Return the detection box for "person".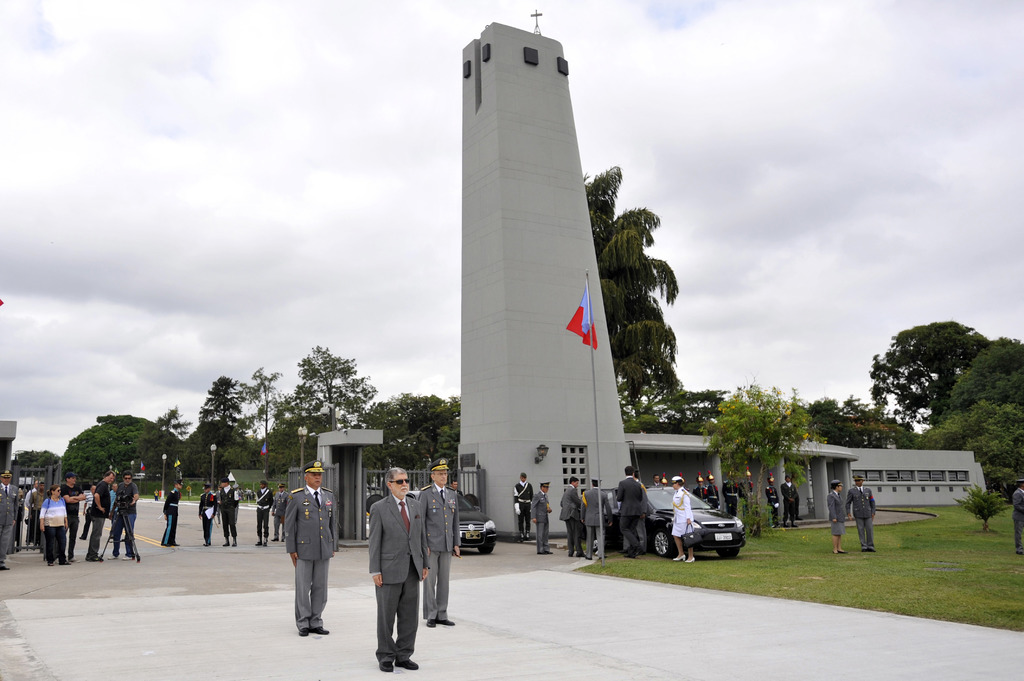
x1=254 y1=481 x2=270 y2=539.
